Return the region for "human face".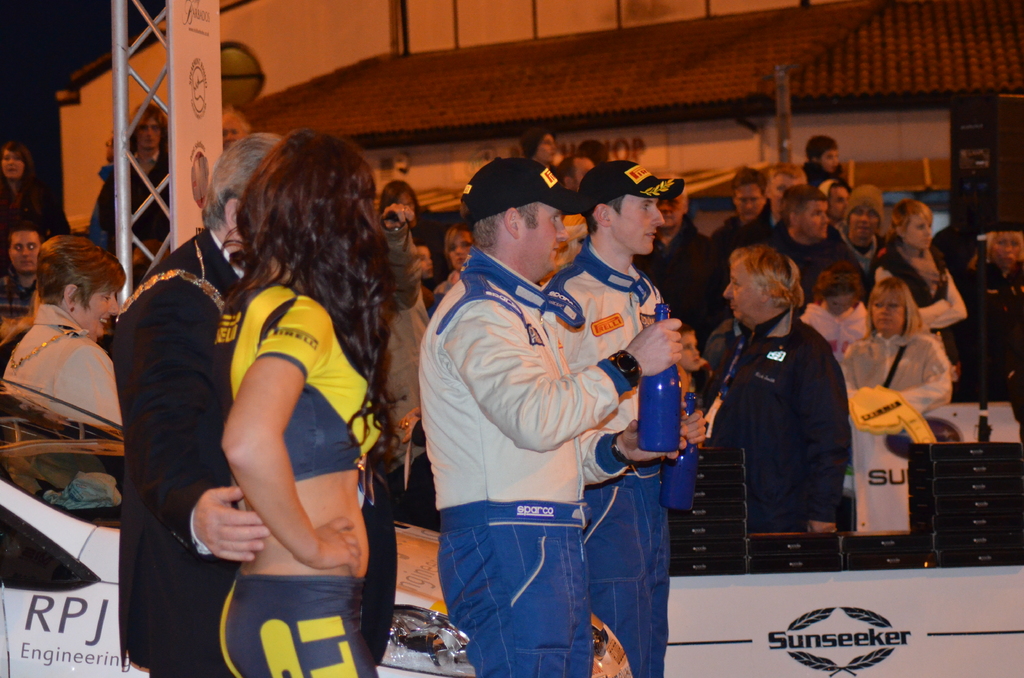
[514,202,566,269].
